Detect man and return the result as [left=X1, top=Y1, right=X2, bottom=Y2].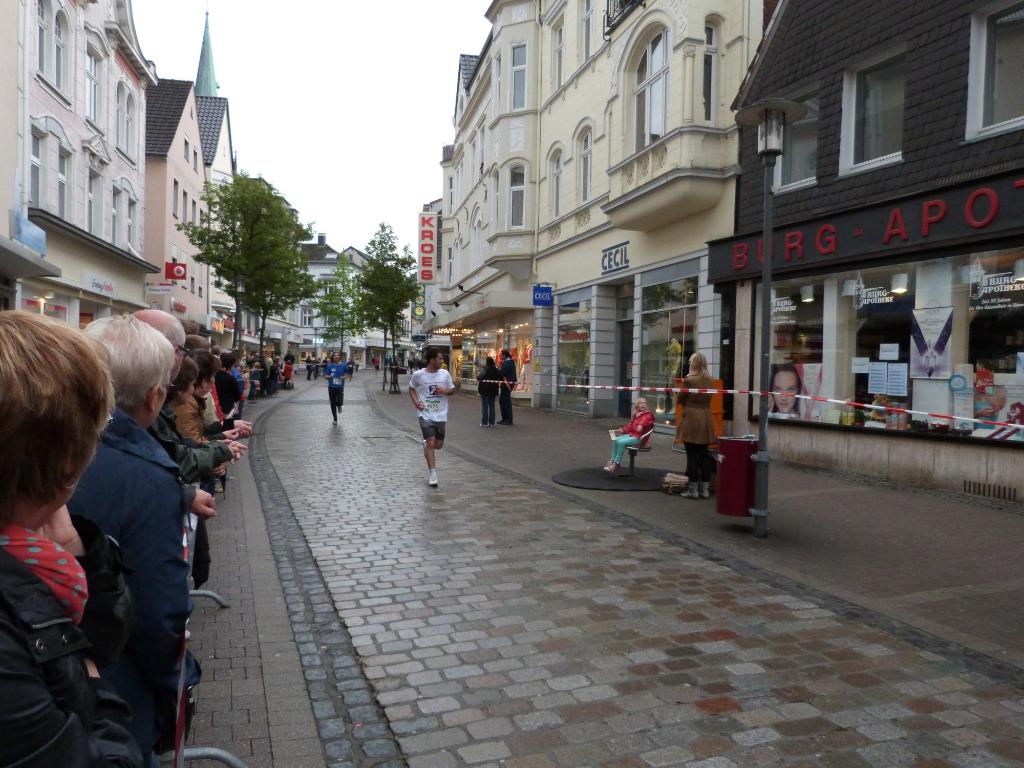
[left=499, top=349, right=516, bottom=423].
